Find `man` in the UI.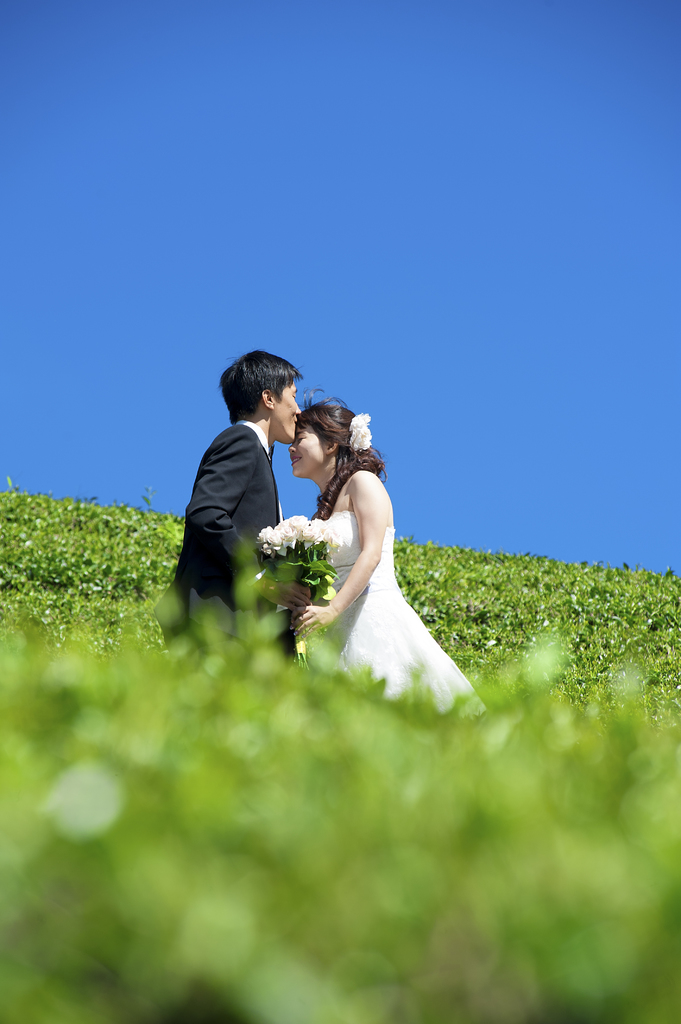
UI element at x1=170 y1=356 x2=317 y2=661.
